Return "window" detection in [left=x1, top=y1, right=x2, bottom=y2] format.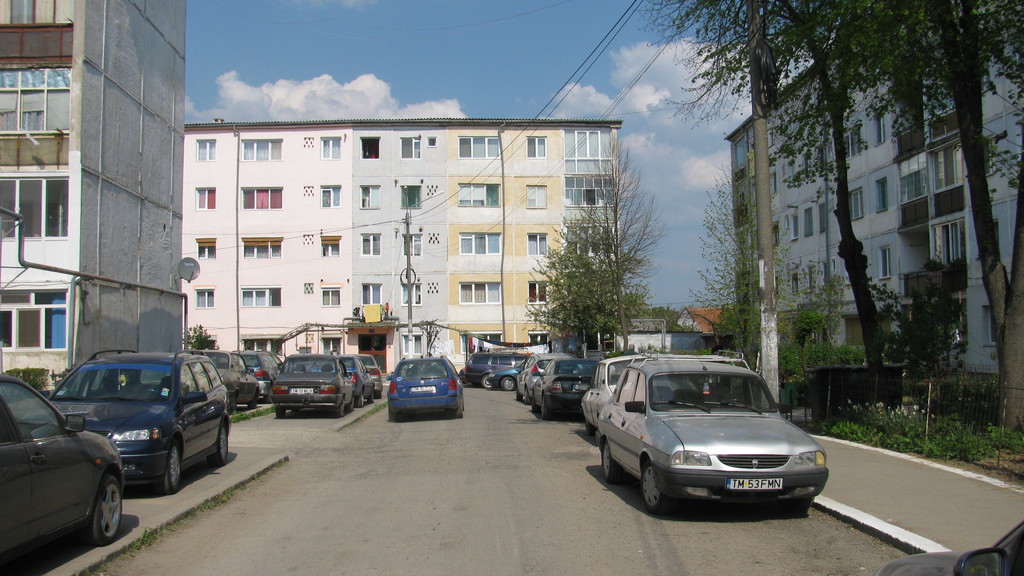
[left=846, top=188, right=862, bottom=216].
